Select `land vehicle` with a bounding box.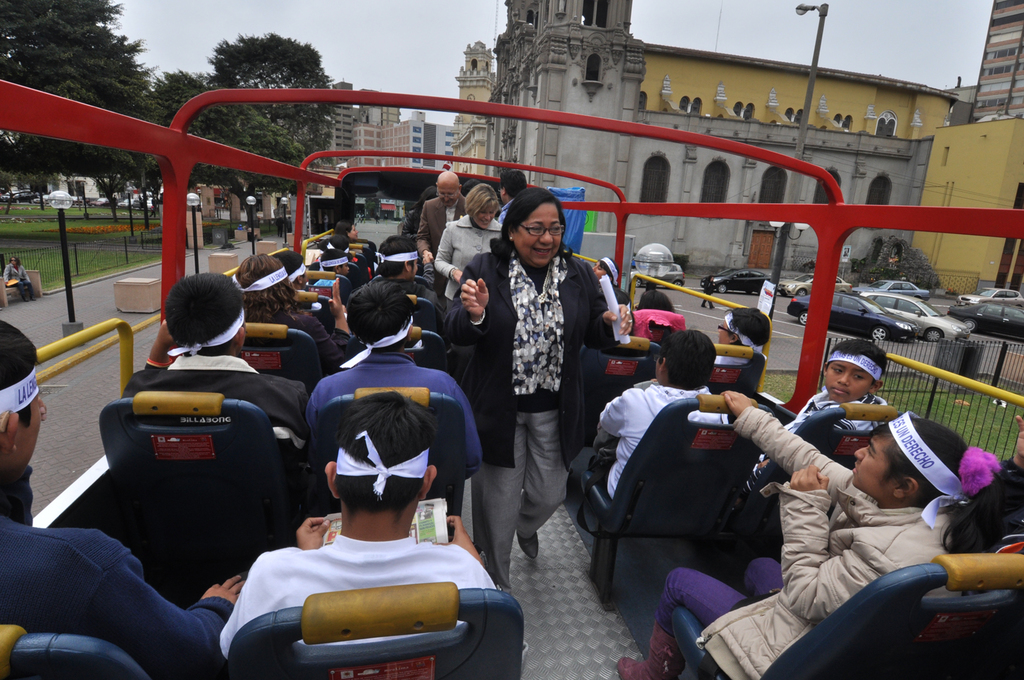
bbox=[0, 190, 11, 203].
